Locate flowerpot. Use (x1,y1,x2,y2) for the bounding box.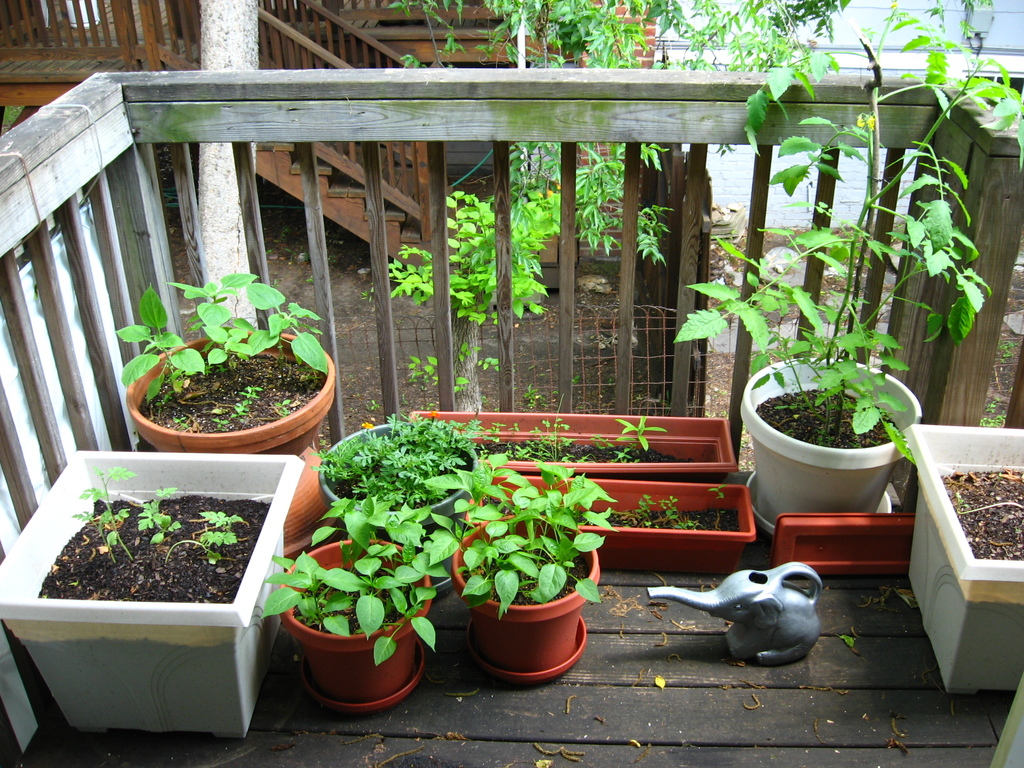
(477,474,756,574).
